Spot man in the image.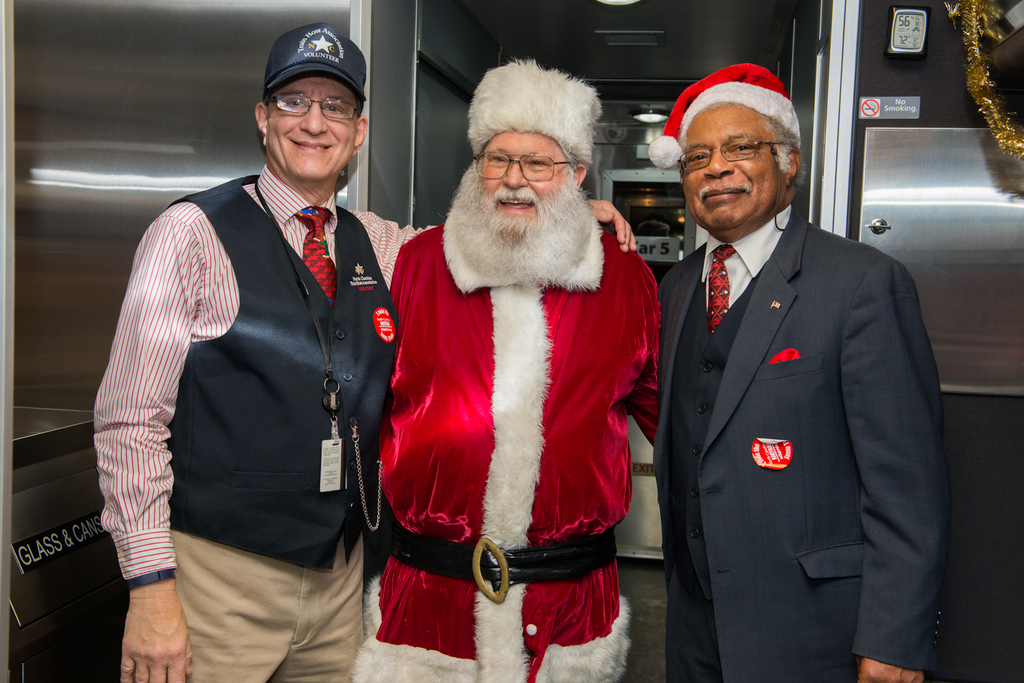
man found at bbox(651, 60, 964, 682).
